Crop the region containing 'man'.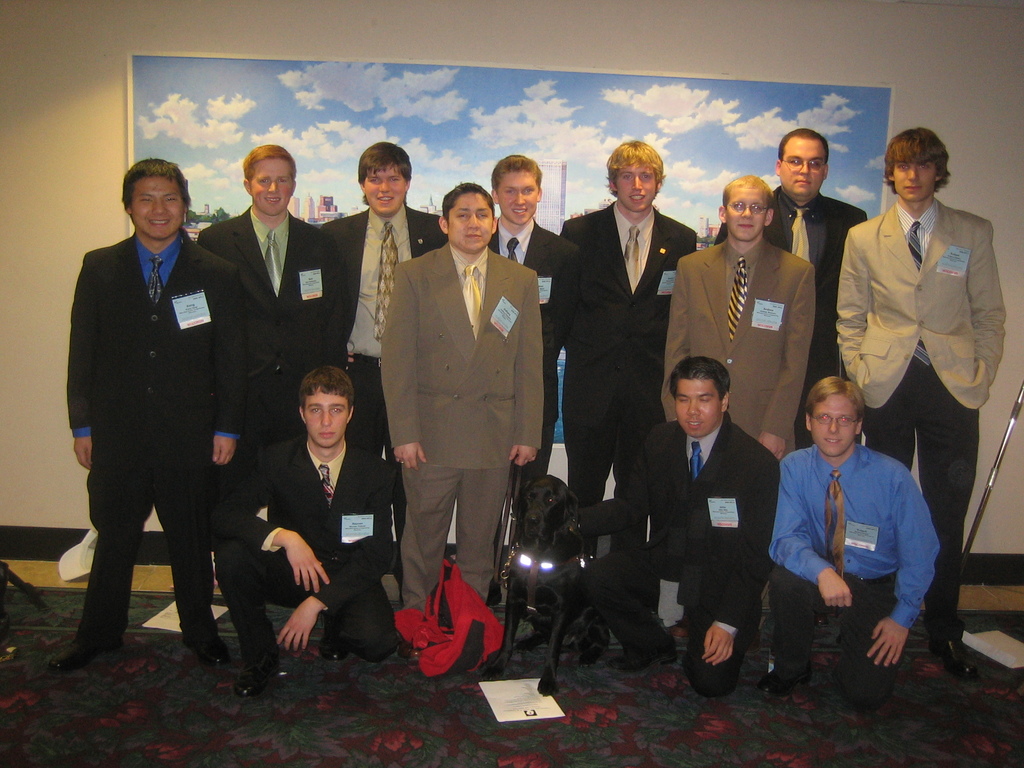
Crop region: select_region(486, 150, 568, 452).
